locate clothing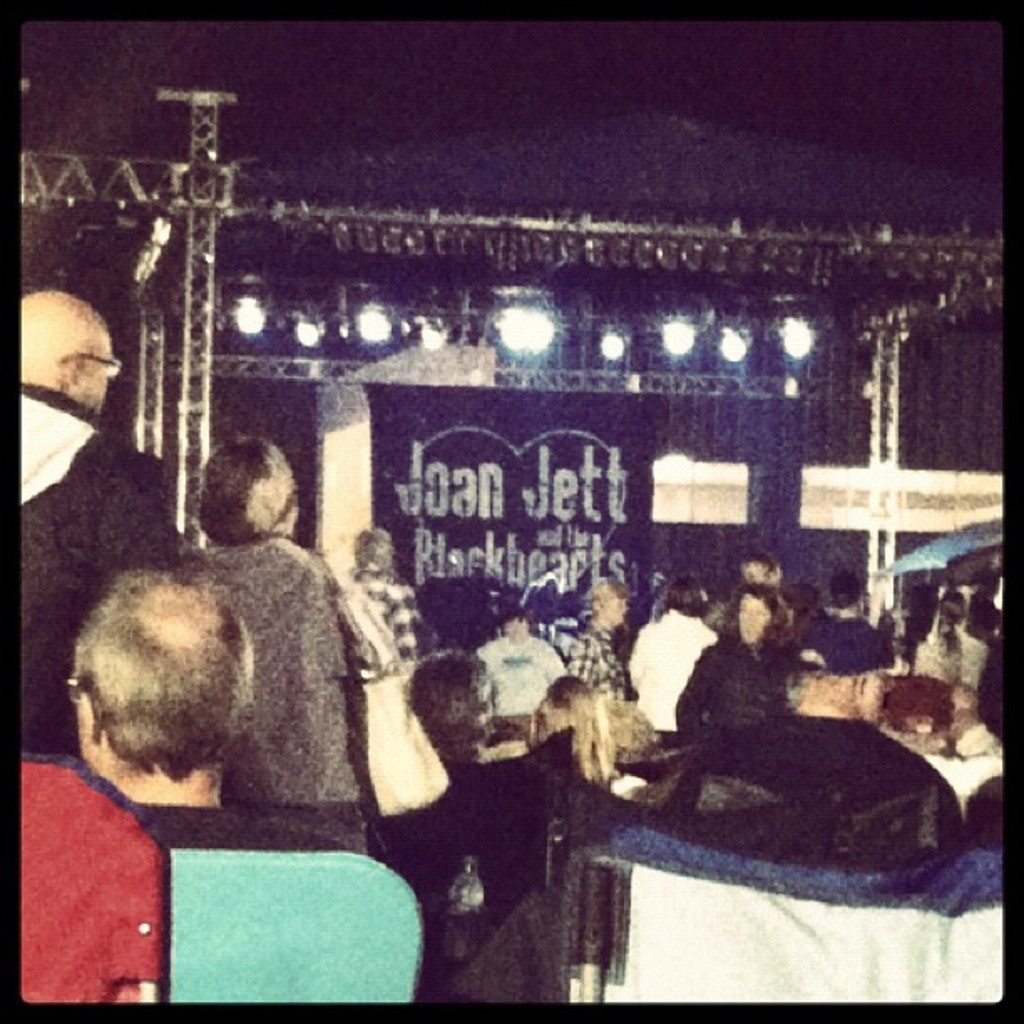
(x1=20, y1=381, x2=181, y2=763)
